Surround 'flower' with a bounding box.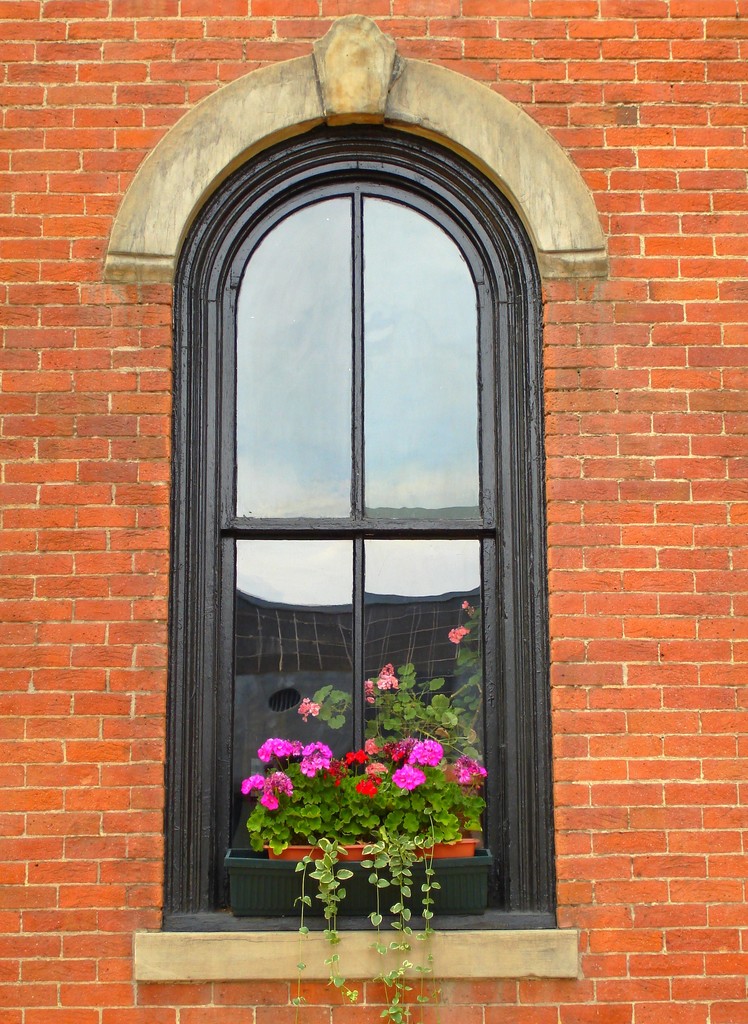
select_region(376, 664, 401, 691).
